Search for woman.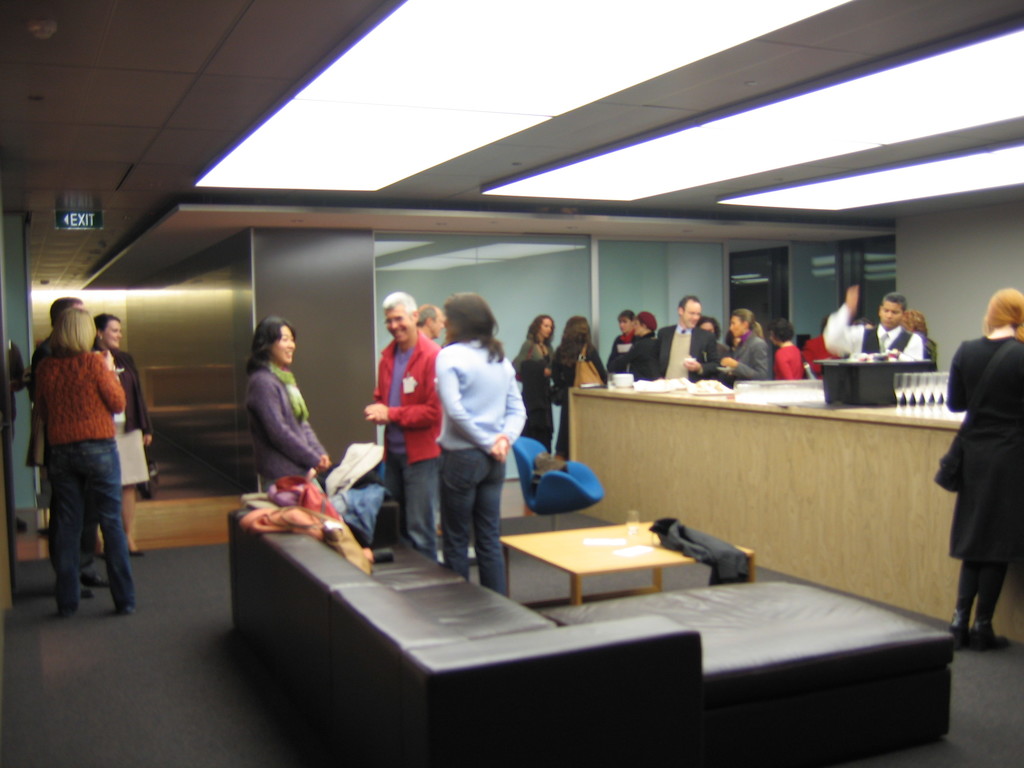
Found at 246,320,333,496.
